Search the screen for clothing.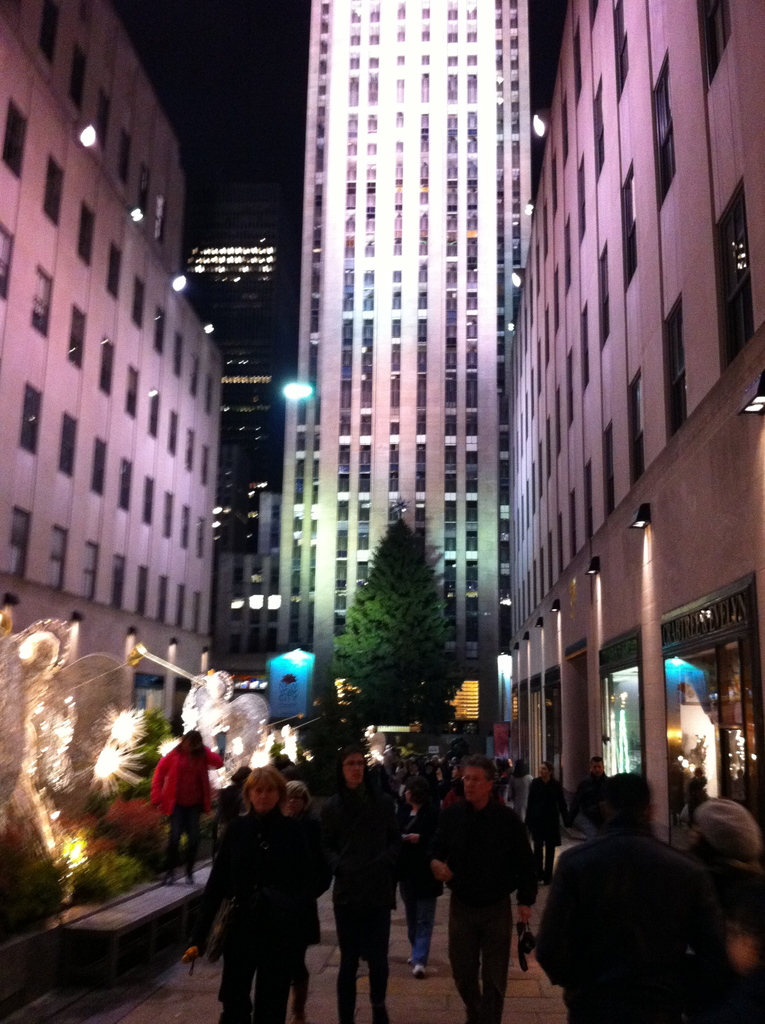
Found at locate(419, 797, 526, 1014).
